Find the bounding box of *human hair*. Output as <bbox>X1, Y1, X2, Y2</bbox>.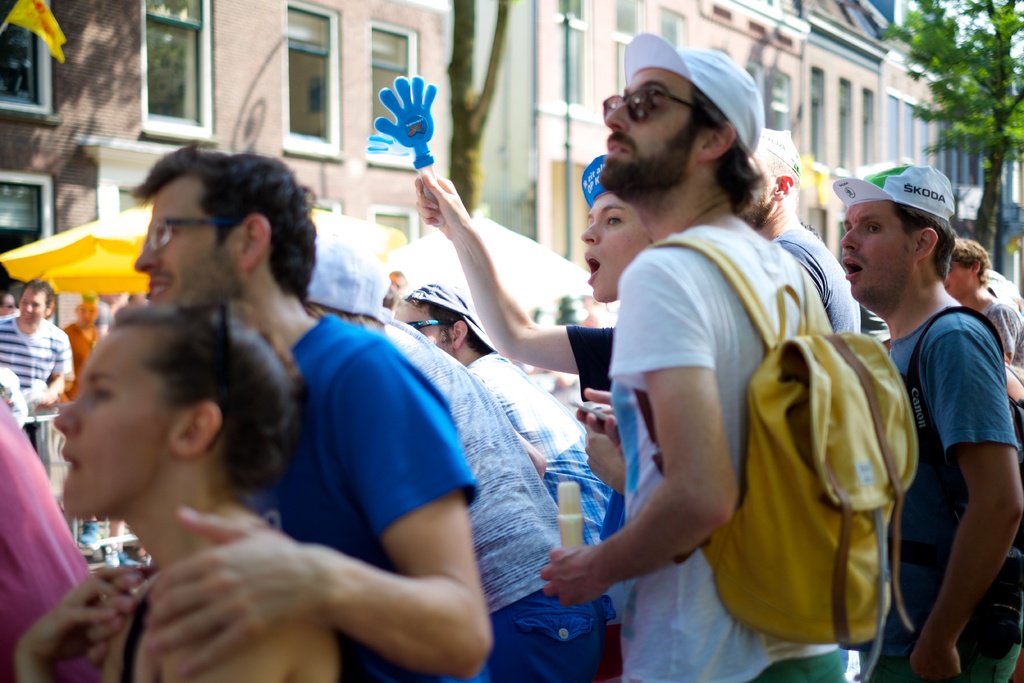
<bbox>951, 236, 991, 289</bbox>.
